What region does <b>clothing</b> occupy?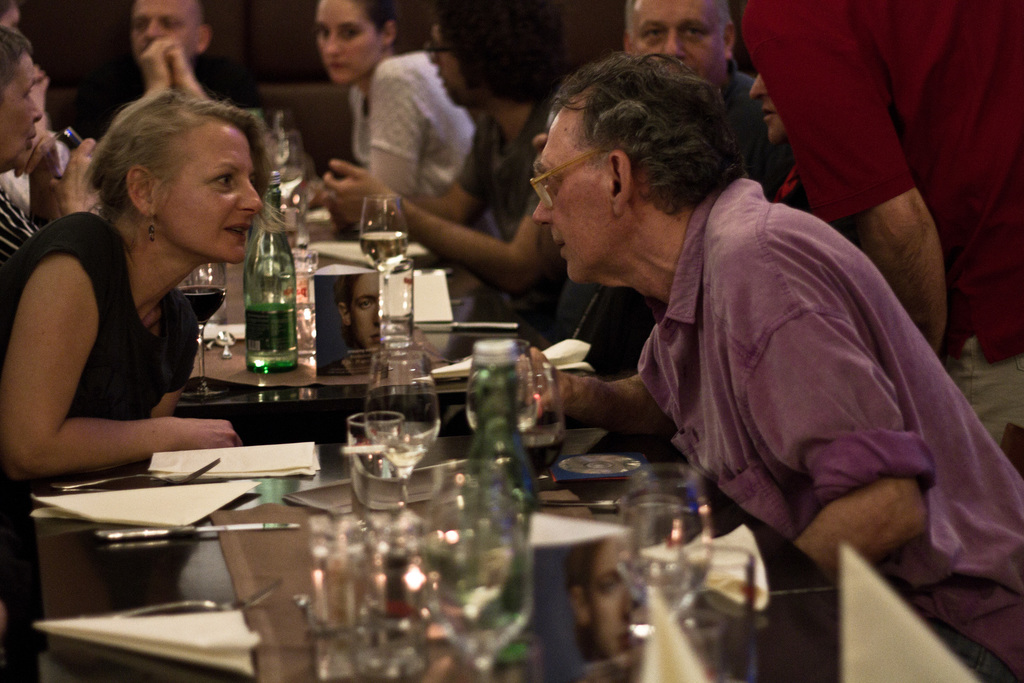
<box>559,78,782,373</box>.
